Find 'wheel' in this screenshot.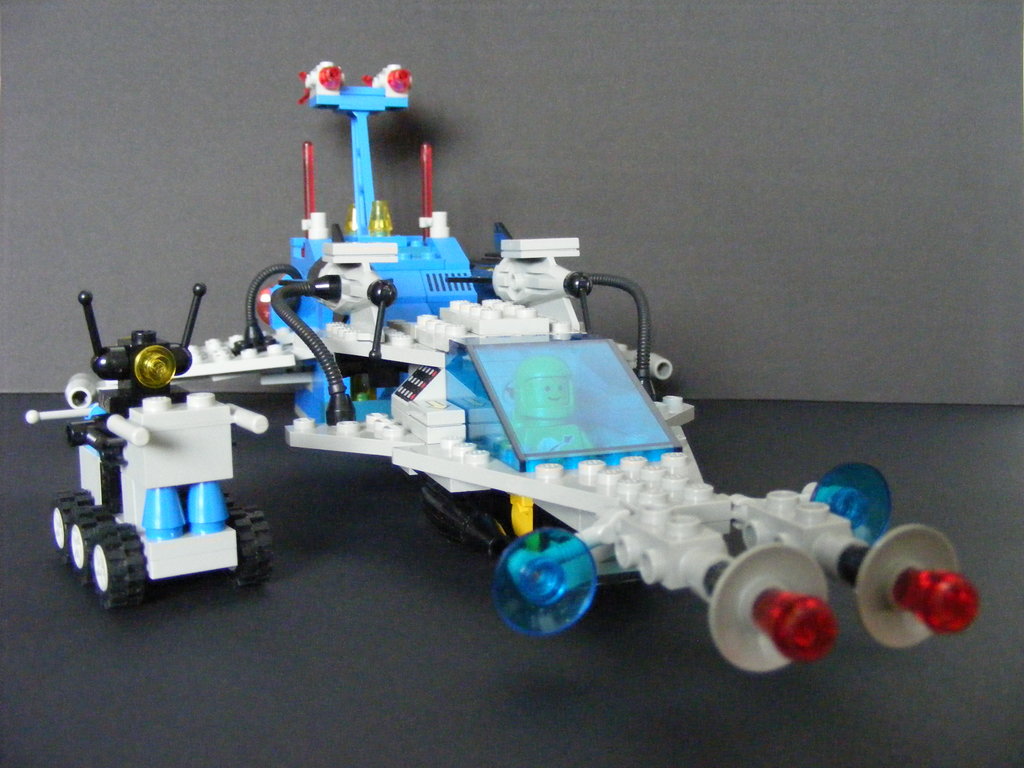
The bounding box for 'wheel' is {"left": 52, "top": 490, "right": 95, "bottom": 564}.
